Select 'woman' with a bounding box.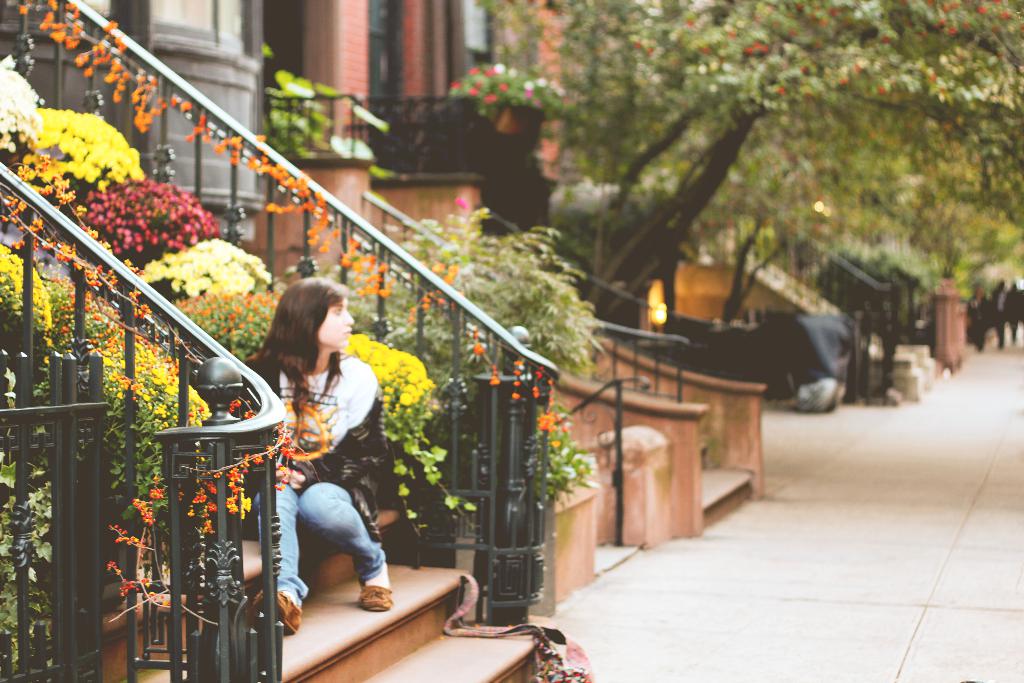
BBox(236, 276, 391, 634).
